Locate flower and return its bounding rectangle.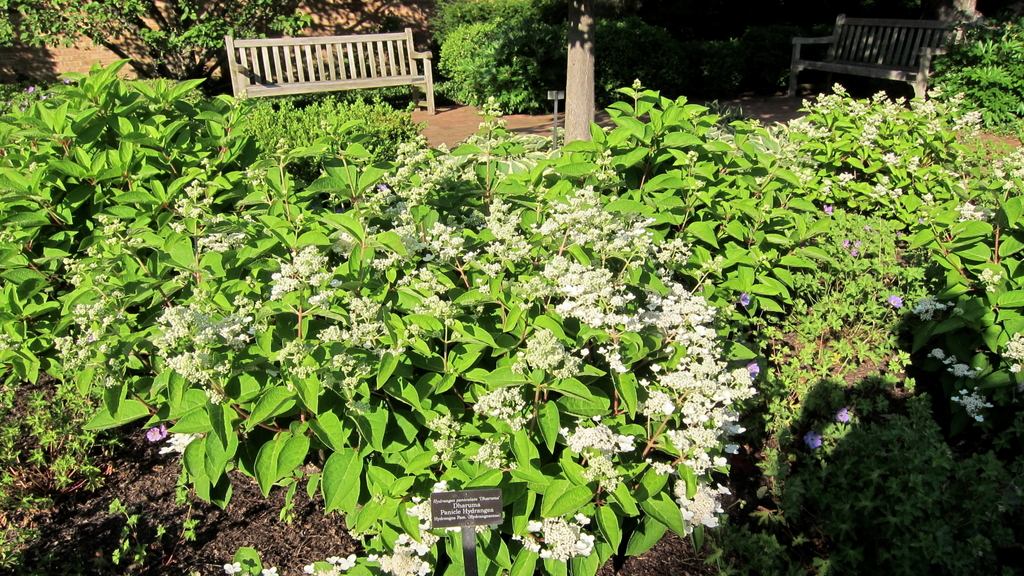
[884, 294, 906, 310].
